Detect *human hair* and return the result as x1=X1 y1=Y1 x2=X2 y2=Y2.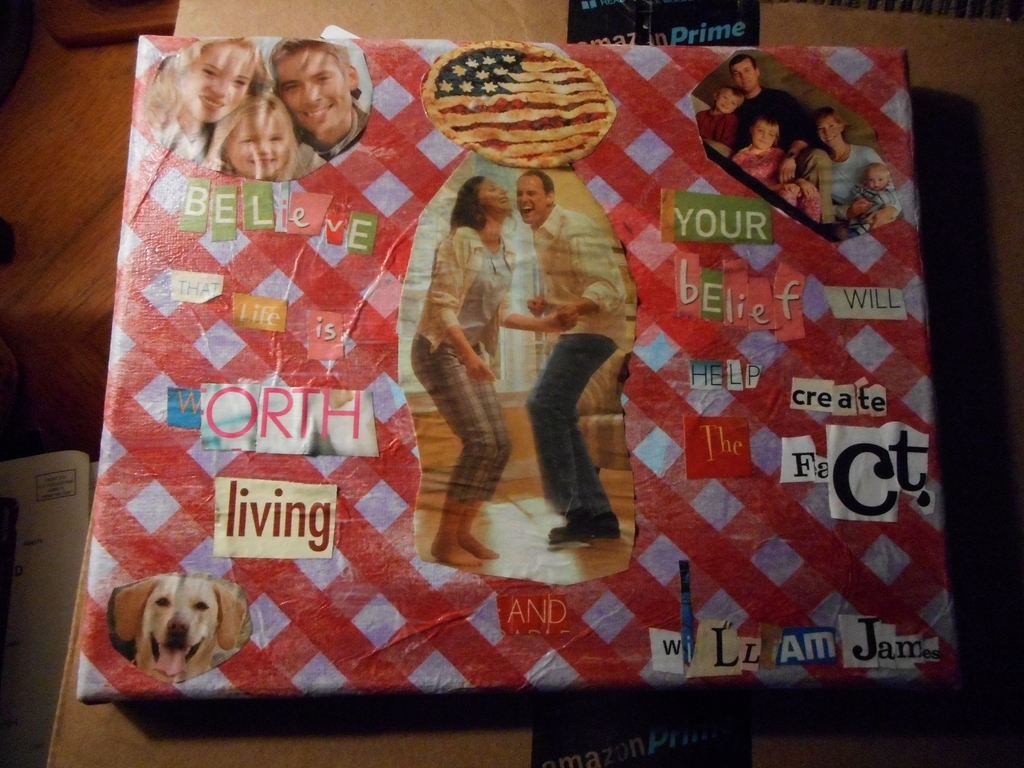
x1=200 y1=92 x2=300 y2=178.
